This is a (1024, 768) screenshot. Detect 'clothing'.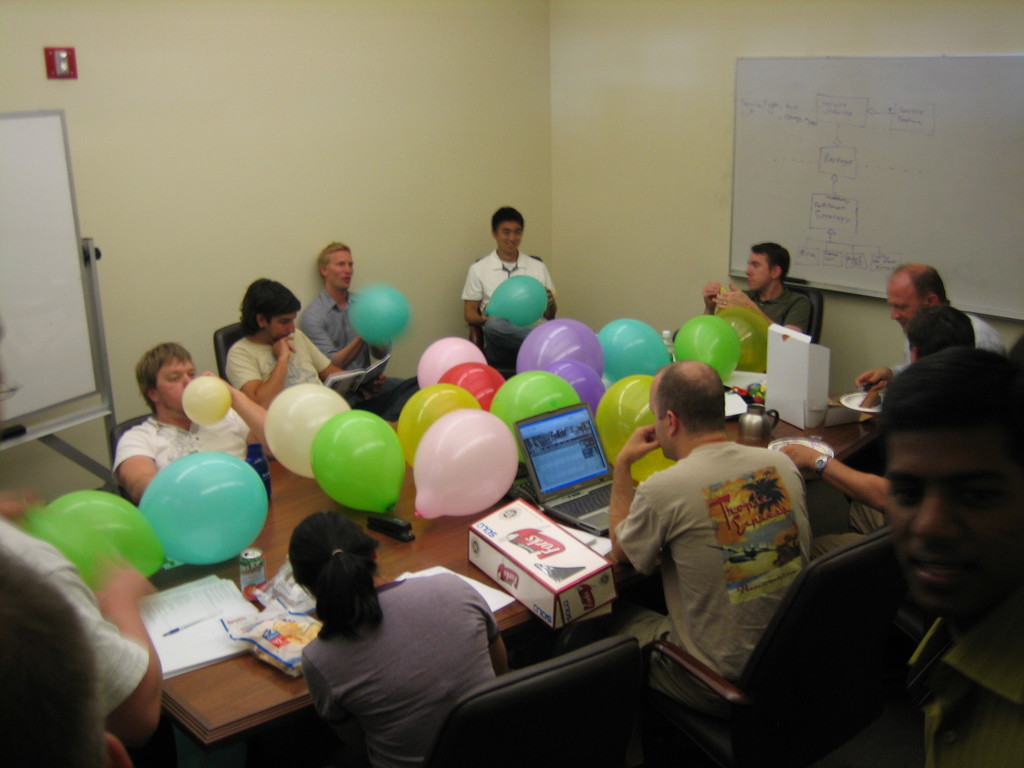
crop(298, 286, 404, 420).
